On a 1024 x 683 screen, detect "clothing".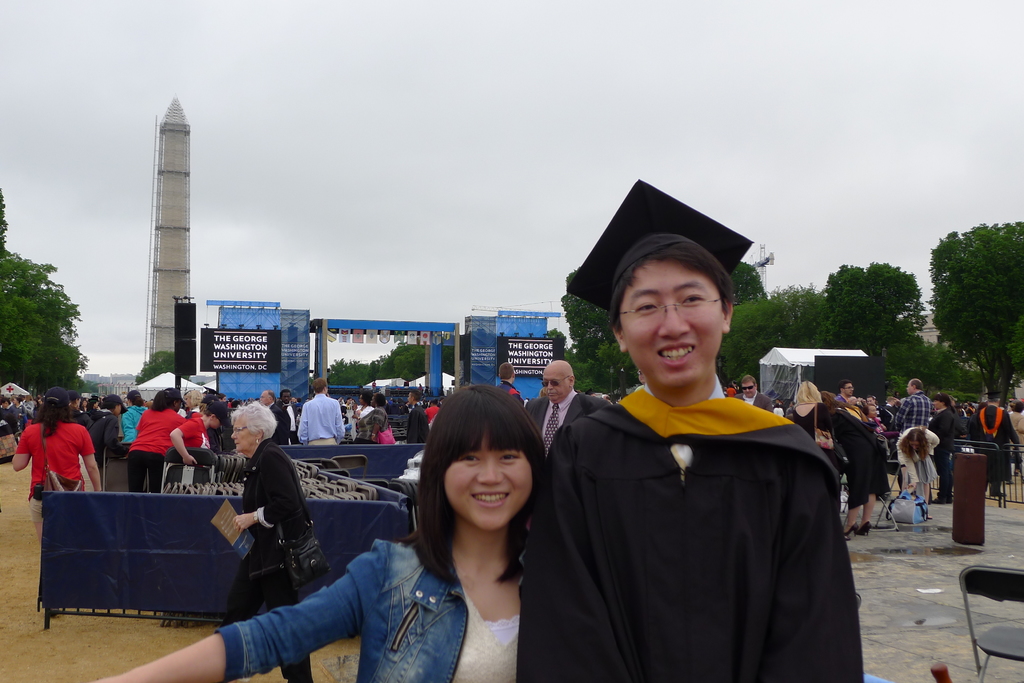
<region>128, 401, 152, 443</region>.
